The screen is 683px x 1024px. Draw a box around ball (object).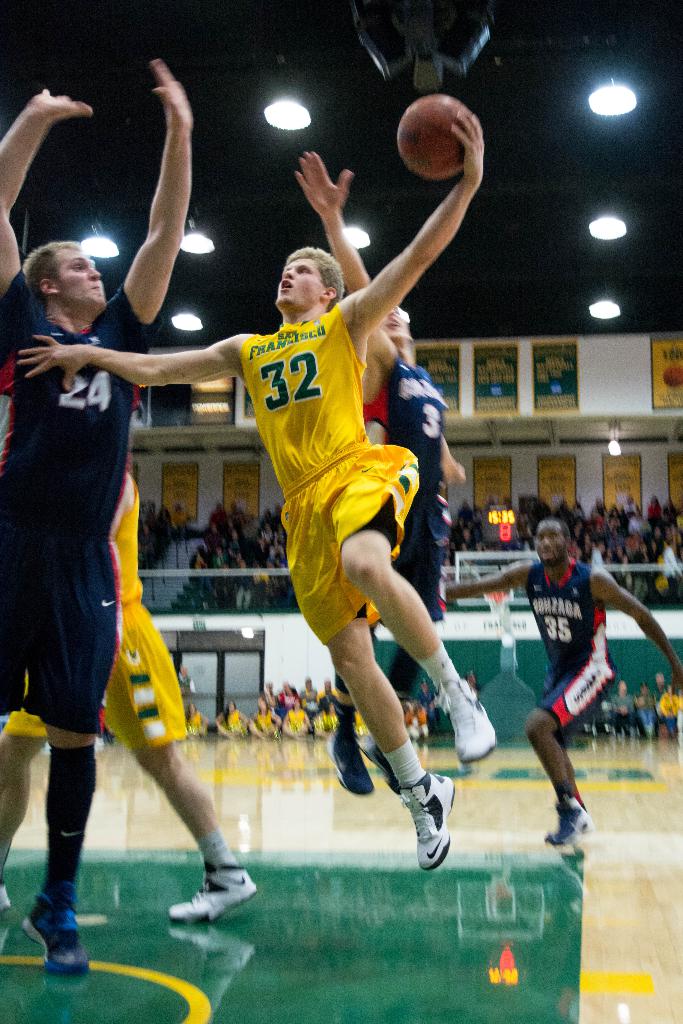
<bbox>394, 94, 476, 181</bbox>.
